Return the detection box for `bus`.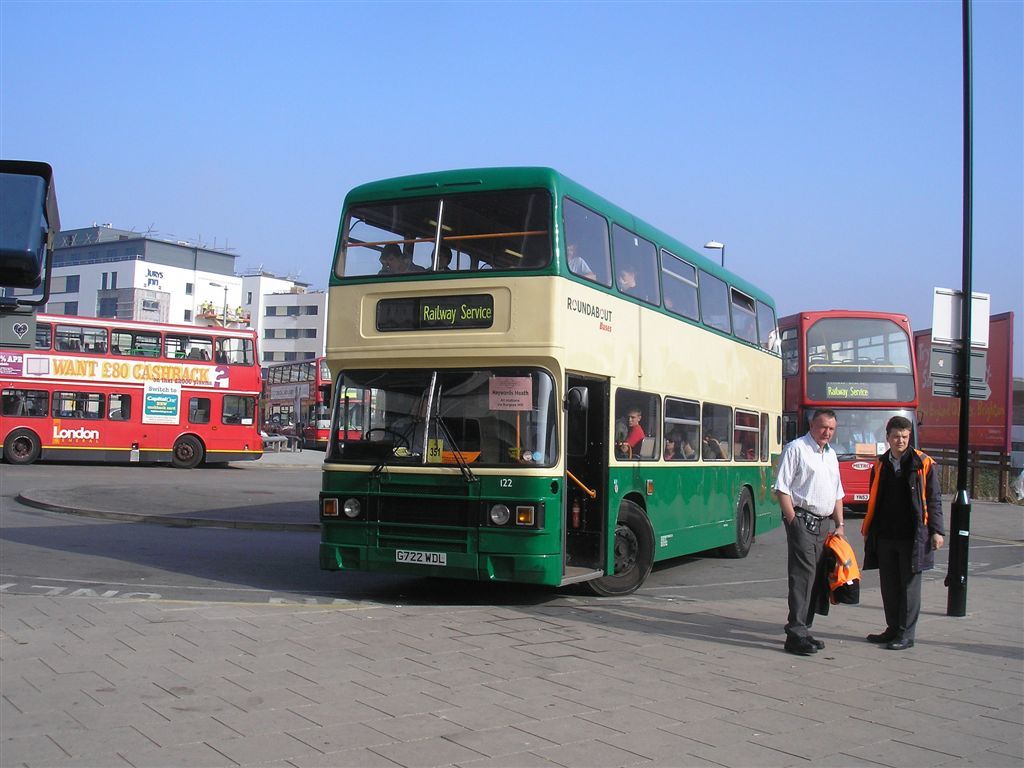
box=[2, 320, 266, 464].
